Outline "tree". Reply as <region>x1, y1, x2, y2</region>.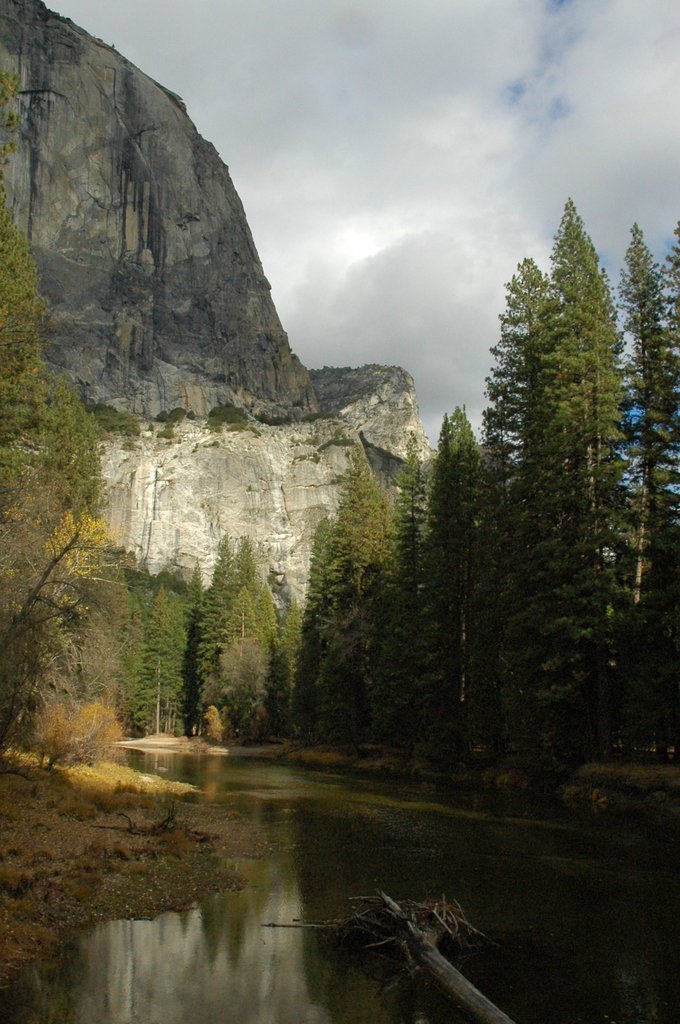
<region>231, 541, 289, 657</region>.
